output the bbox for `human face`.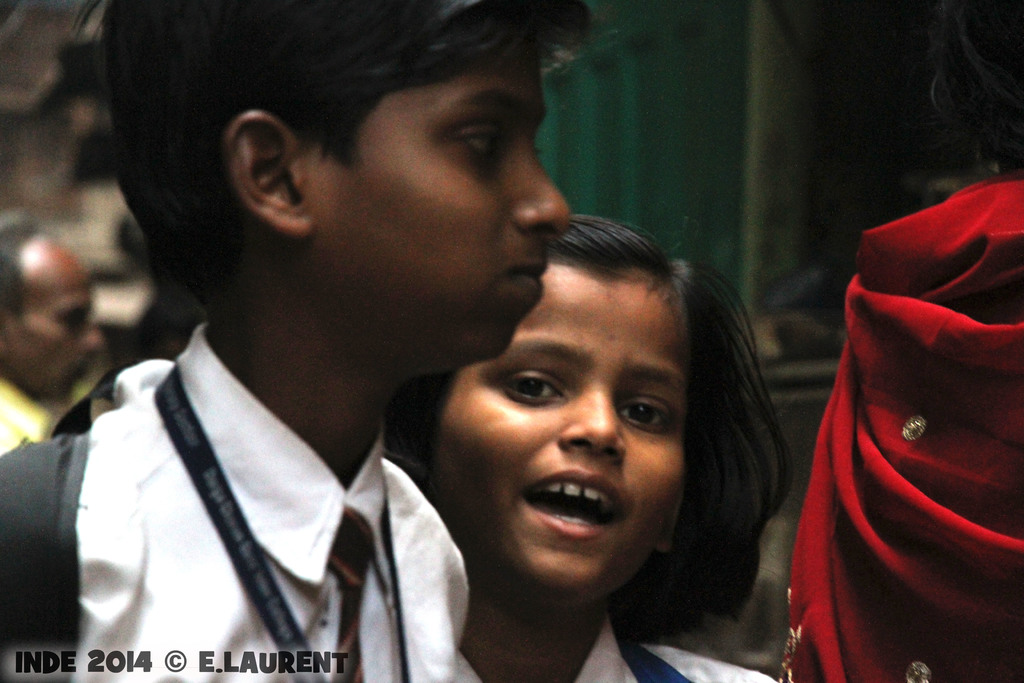
[left=415, top=261, right=683, bottom=613].
